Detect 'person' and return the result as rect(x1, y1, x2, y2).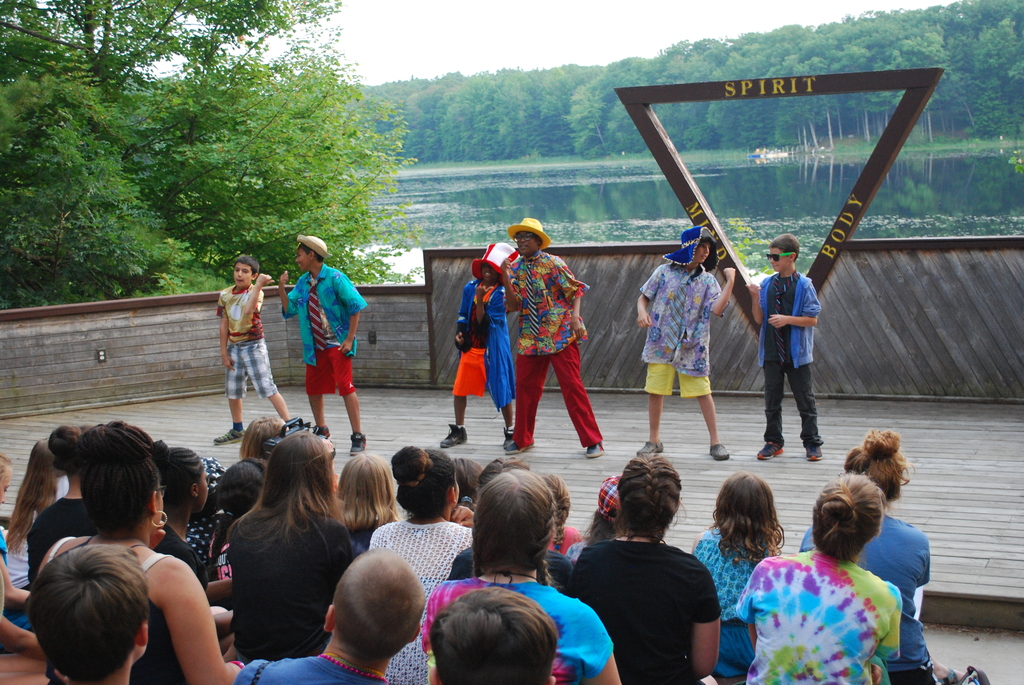
rect(0, 551, 54, 661).
